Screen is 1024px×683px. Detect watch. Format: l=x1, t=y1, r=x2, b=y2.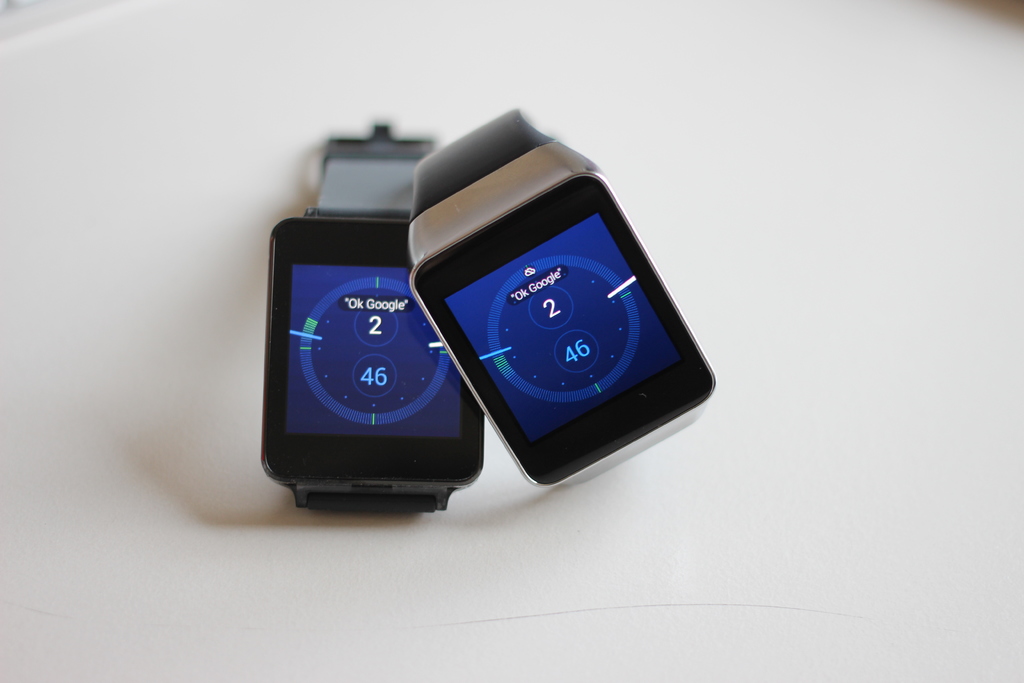
l=261, t=131, r=481, b=525.
